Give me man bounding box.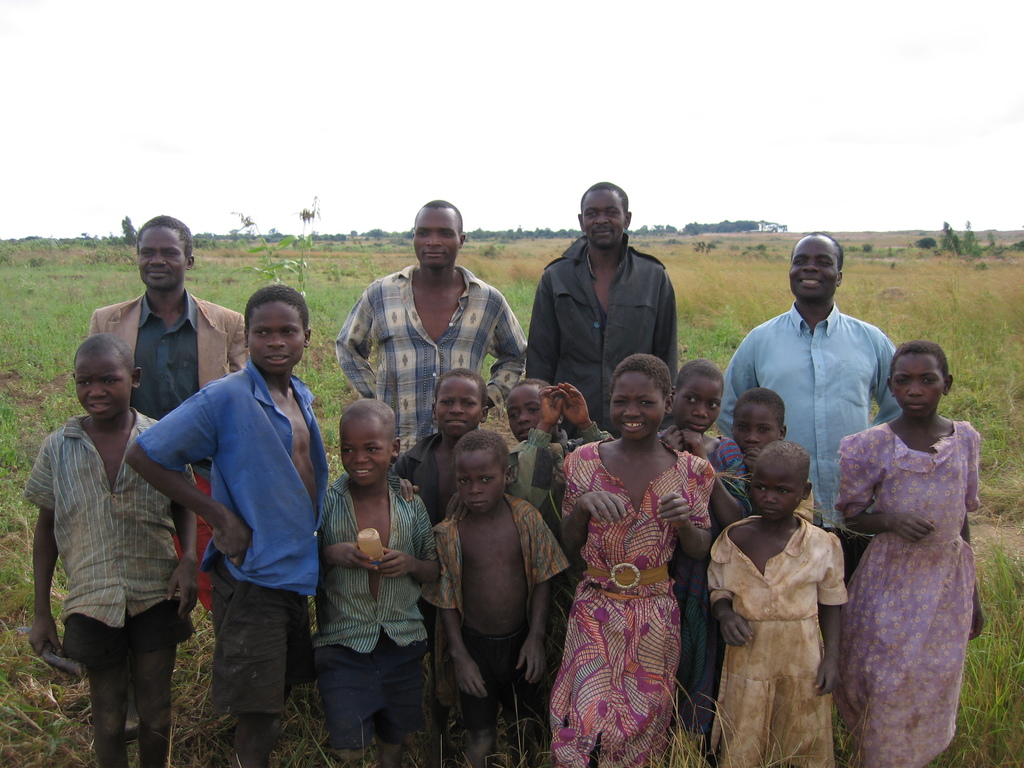
bbox=(721, 229, 900, 580).
